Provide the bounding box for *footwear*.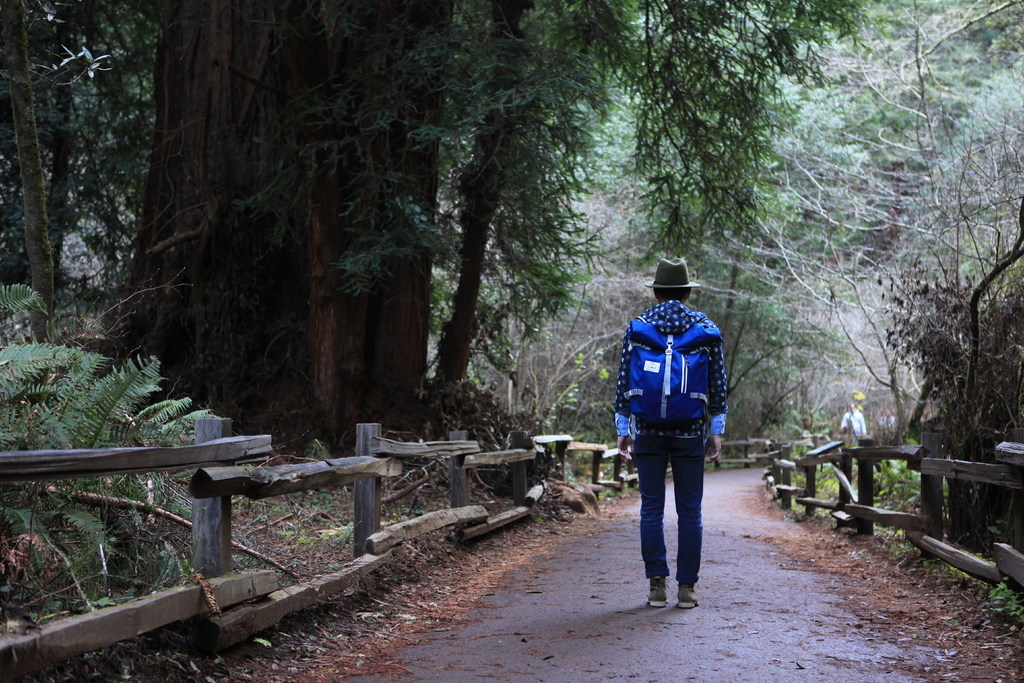
(678,582,698,610).
